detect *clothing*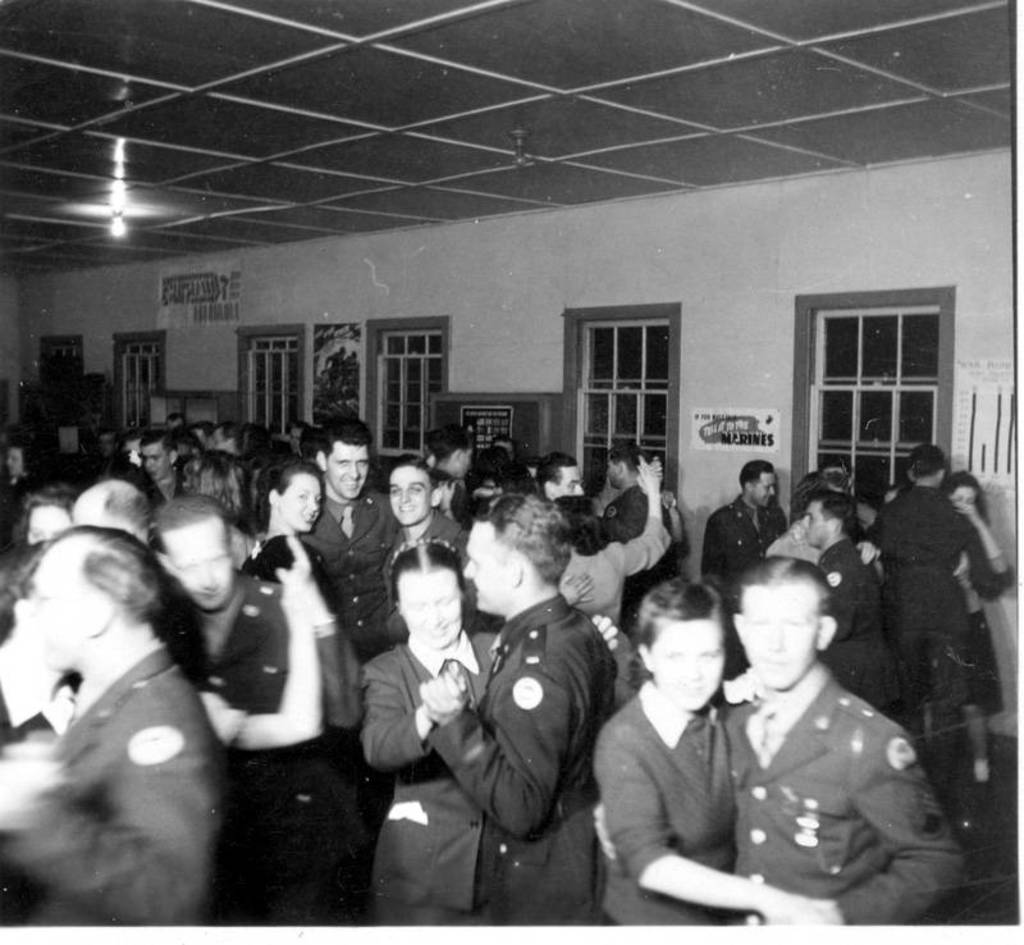
955,549,1001,717
